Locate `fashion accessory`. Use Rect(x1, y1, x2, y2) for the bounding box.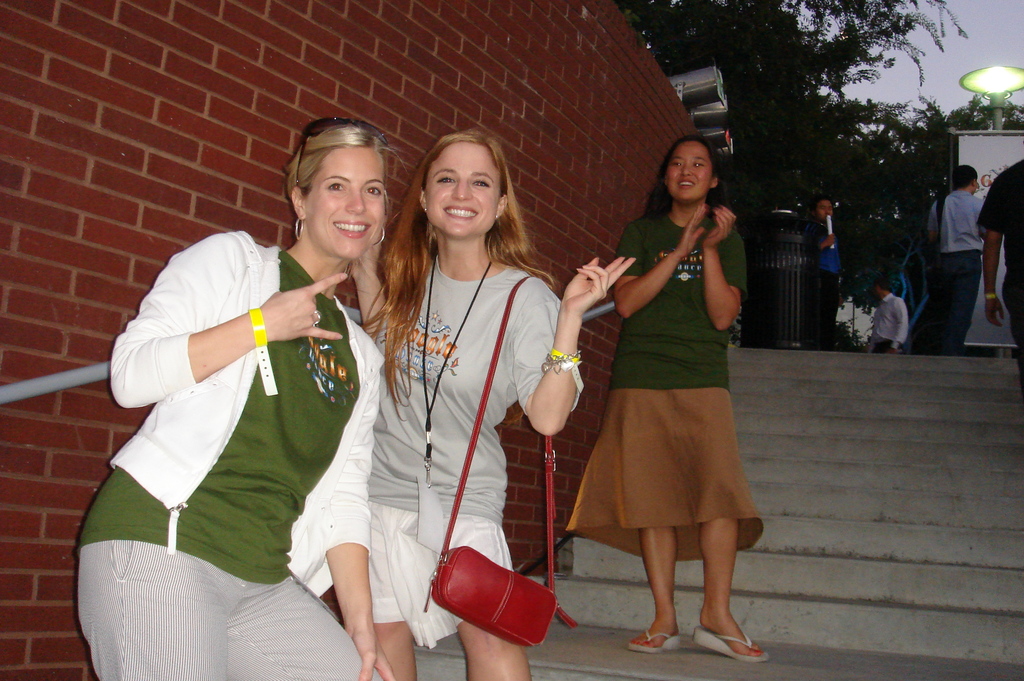
Rect(540, 347, 584, 390).
